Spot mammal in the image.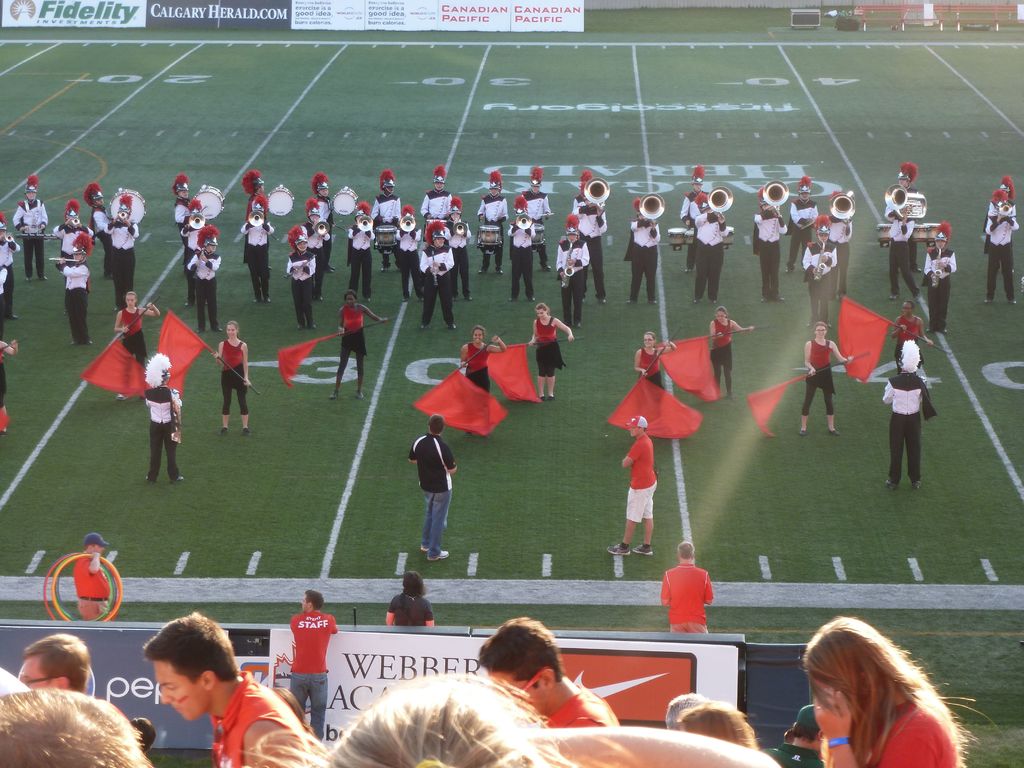
mammal found at detection(505, 192, 536, 306).
